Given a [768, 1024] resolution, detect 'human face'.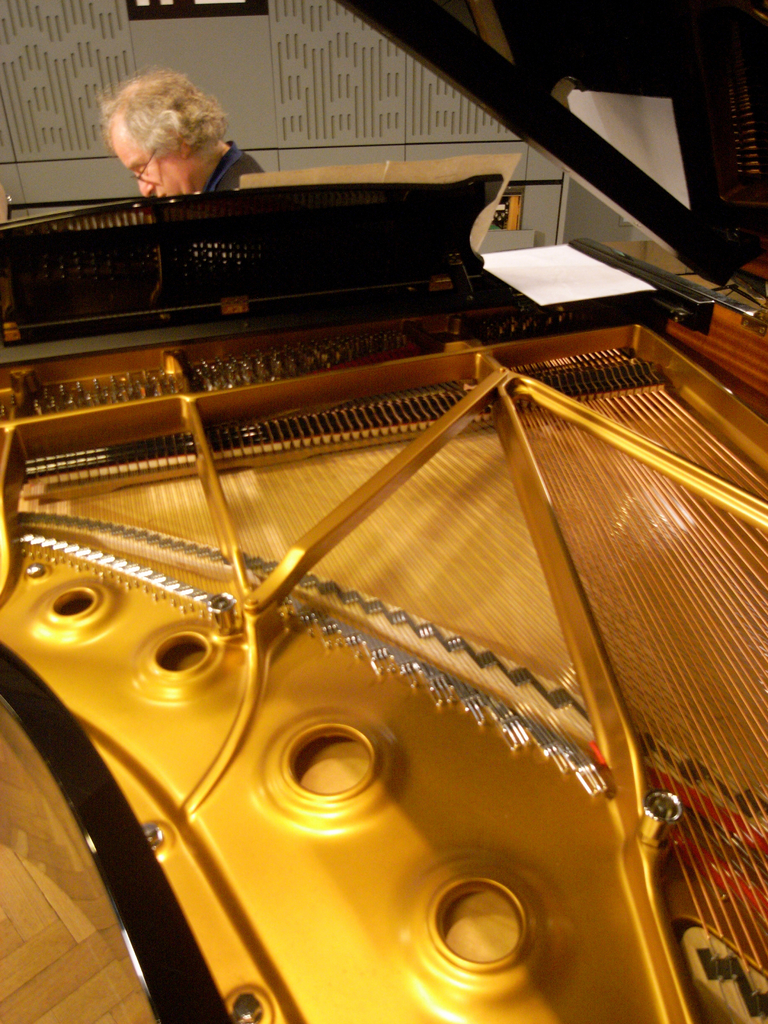
BBox(99, 127, 186, 203).
